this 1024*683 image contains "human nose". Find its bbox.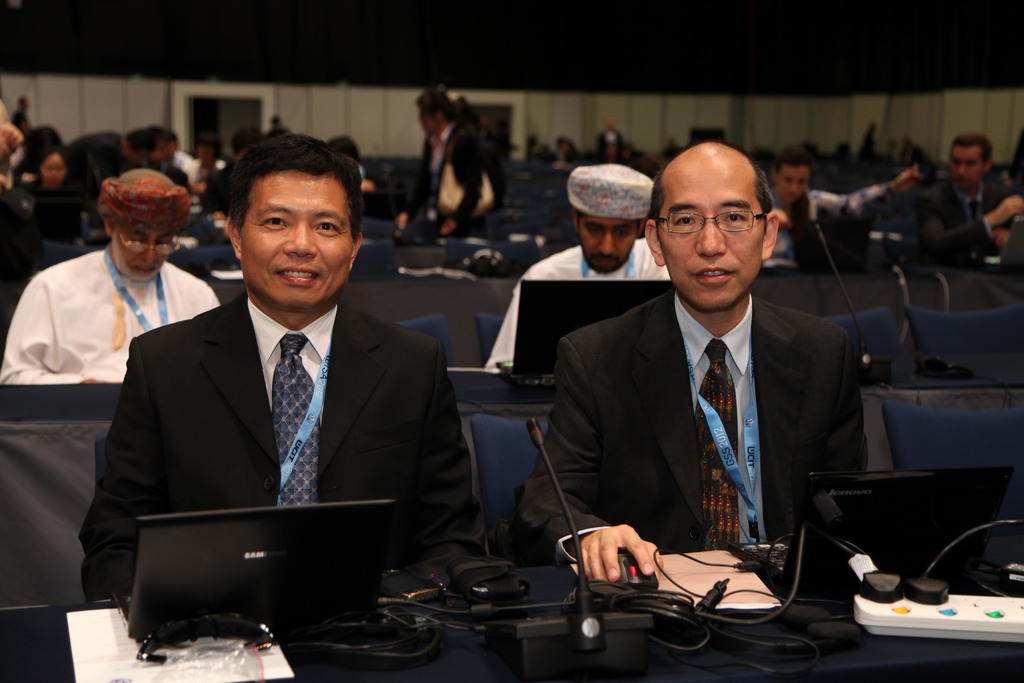
l=283, t=220, r=317, b=258.
